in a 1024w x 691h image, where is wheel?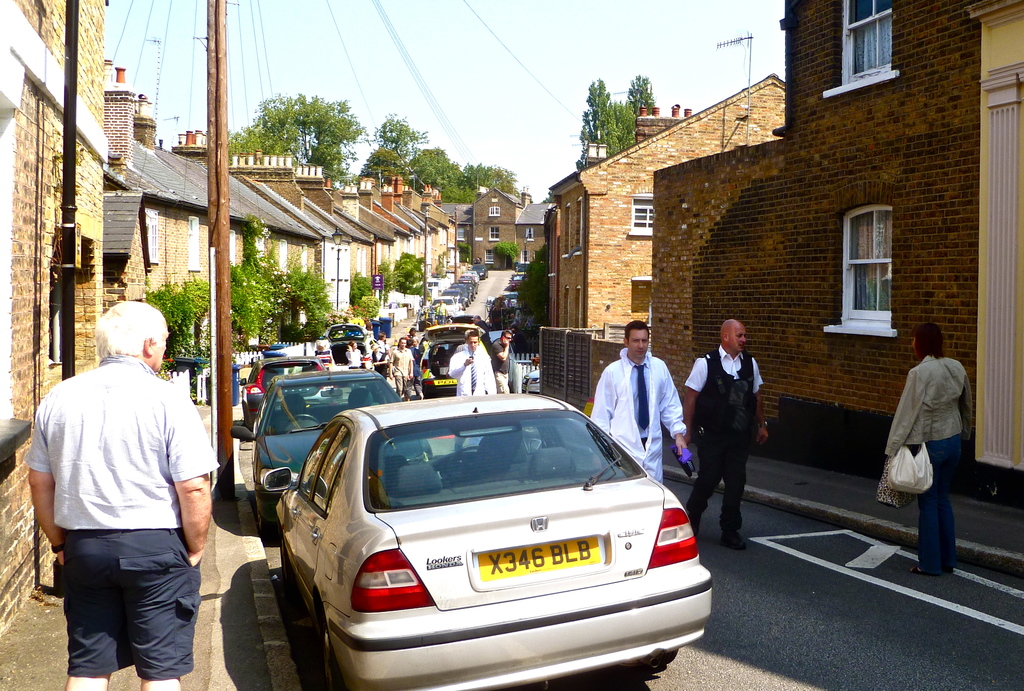
319 629 338 690.
